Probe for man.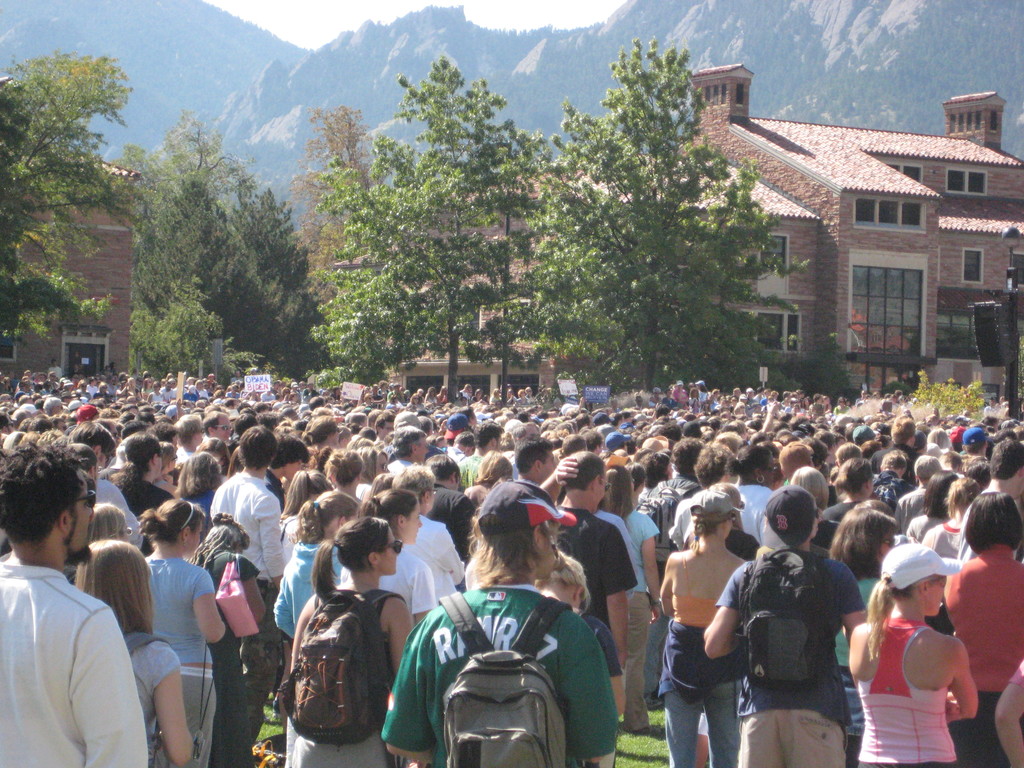
Probe result: region(1, 475, 157, 767).
